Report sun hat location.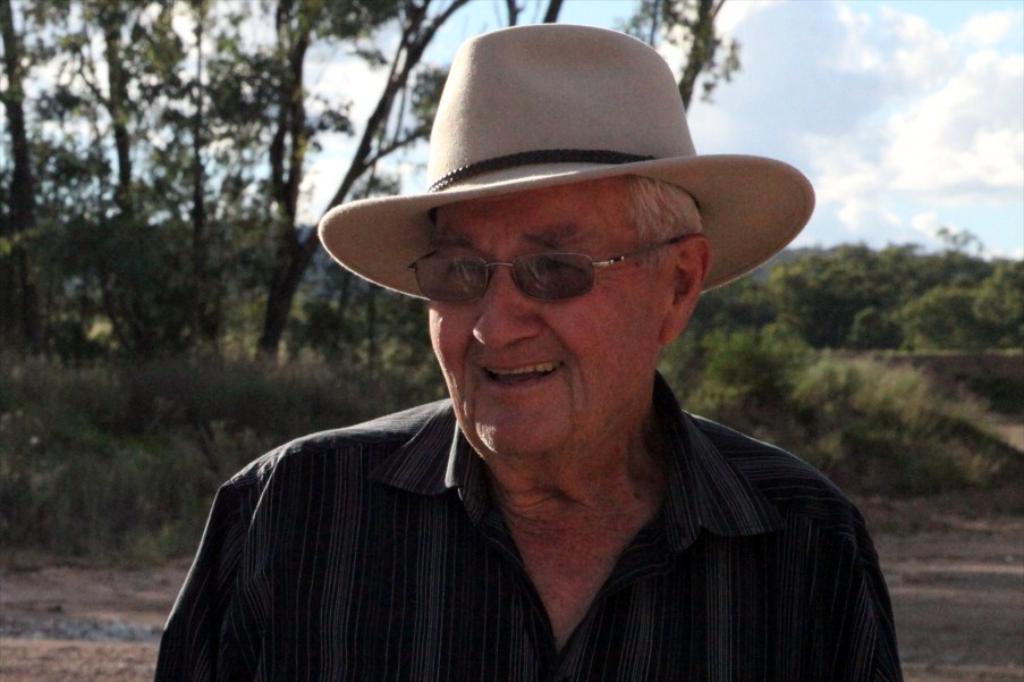
Report: select_region(316, 22, 818, 308).
